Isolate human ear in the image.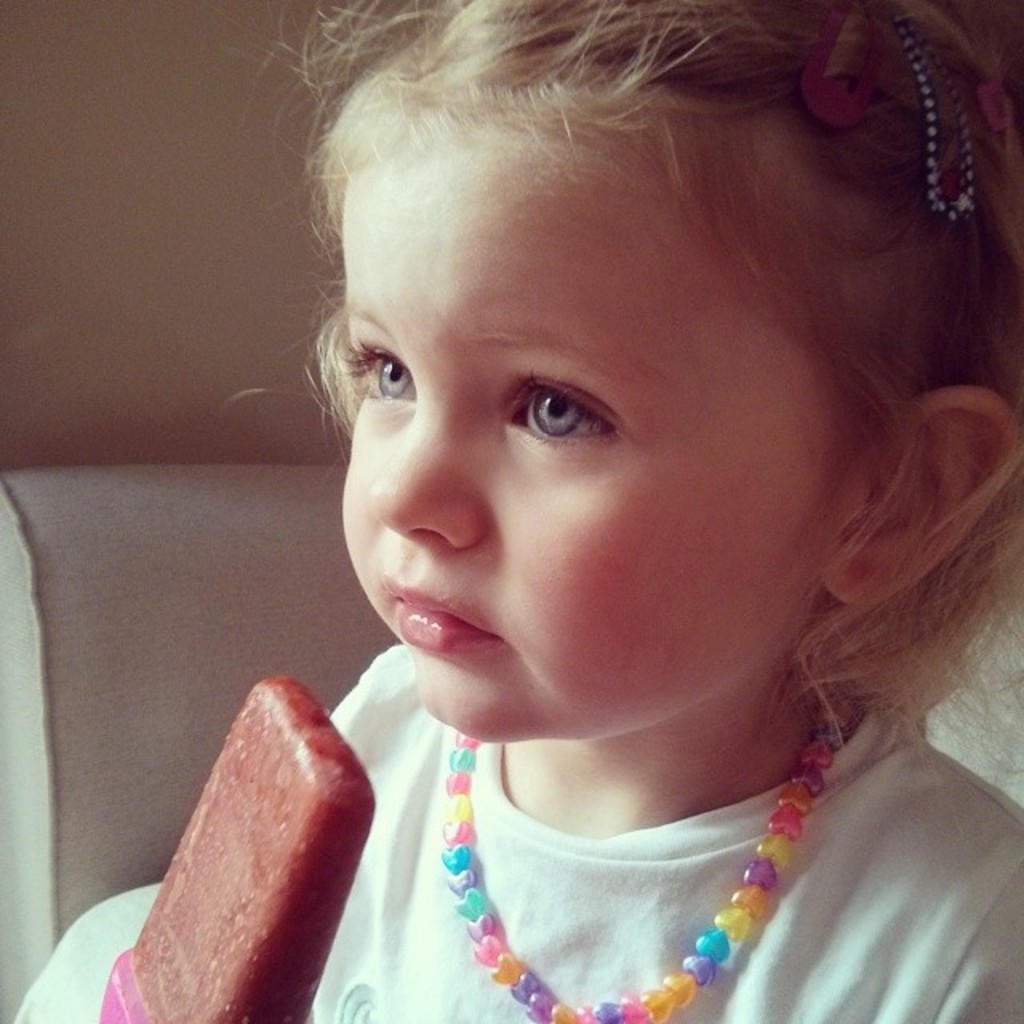
Isolated region: x1=822, y1=389, x2=1021, y2=611.
